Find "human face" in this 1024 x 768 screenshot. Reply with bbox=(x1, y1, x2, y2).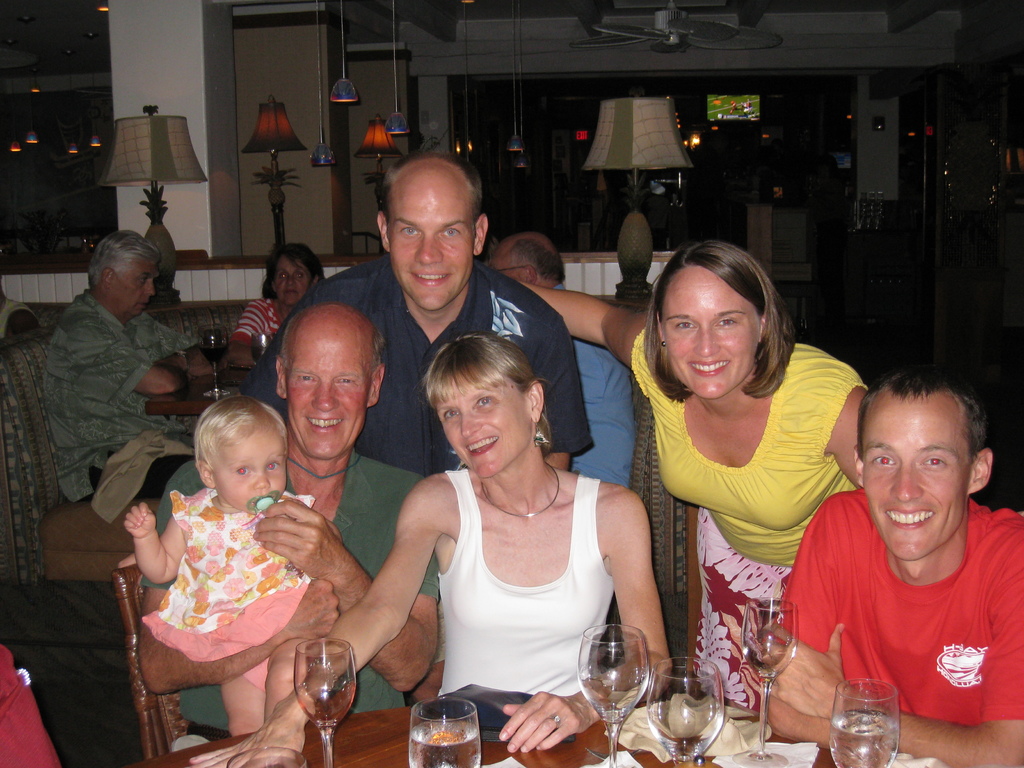
bbox=(387, 188, 474, 315).
